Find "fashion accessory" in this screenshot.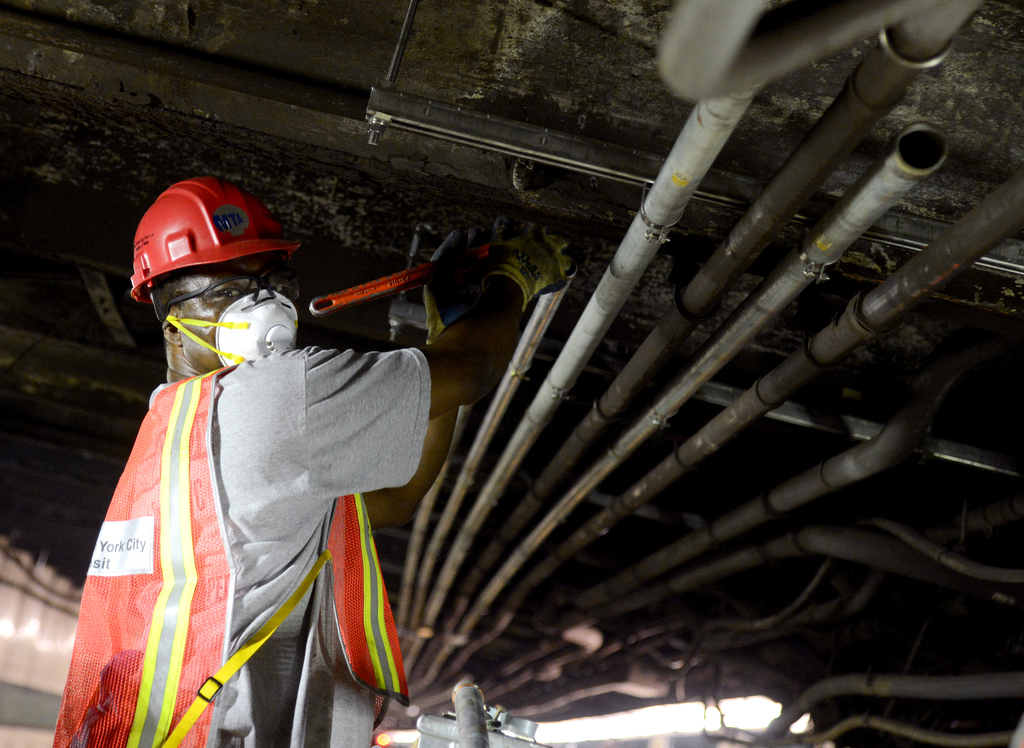
The bounding box for "fashion accessory" is (422,228,486,345).
